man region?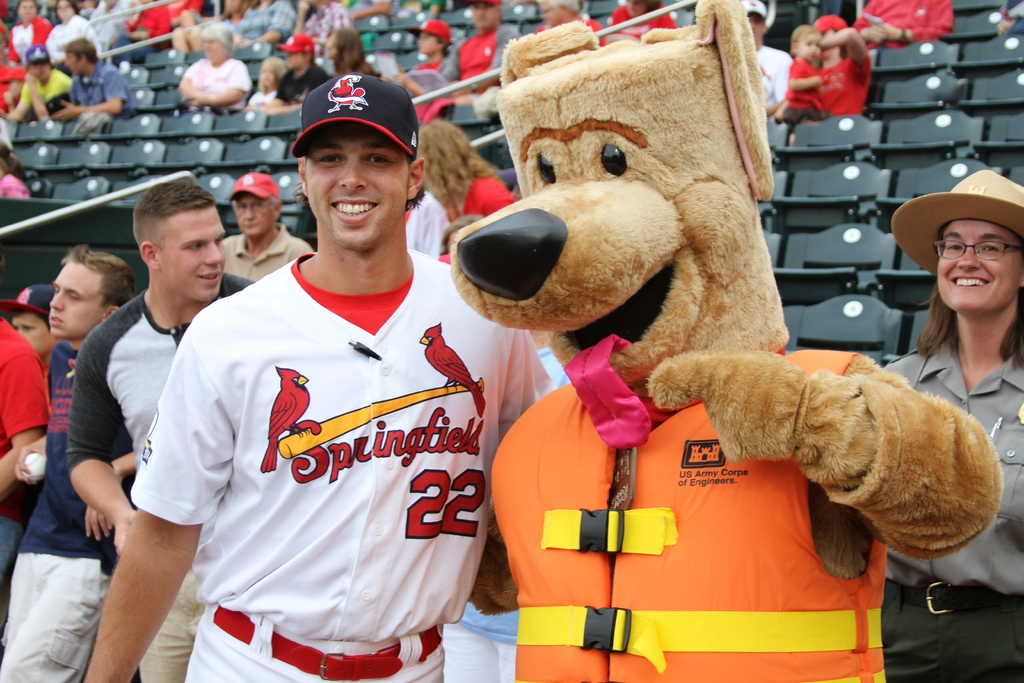
81,75,556,682
